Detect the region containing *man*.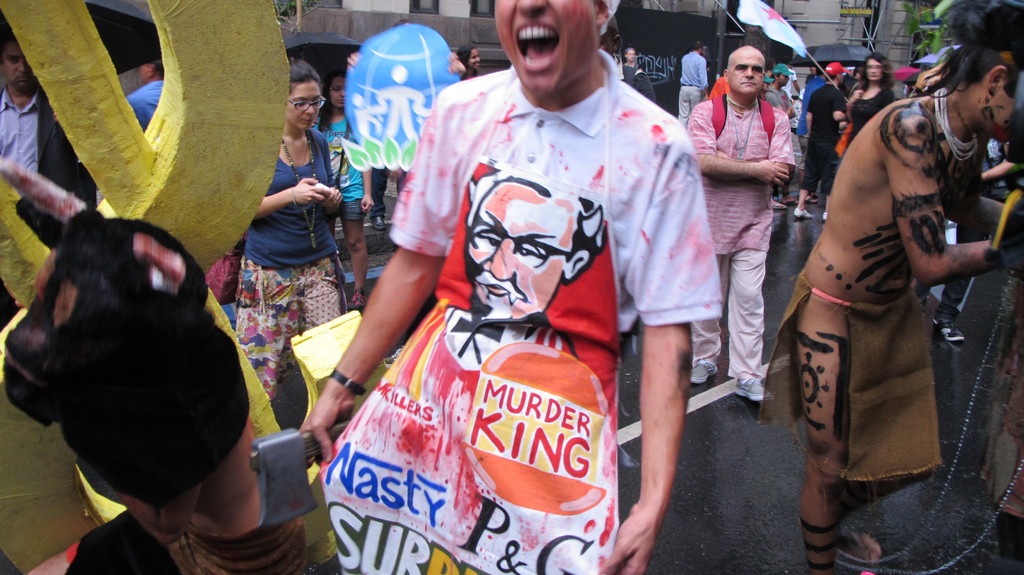
0 23 105 329.
